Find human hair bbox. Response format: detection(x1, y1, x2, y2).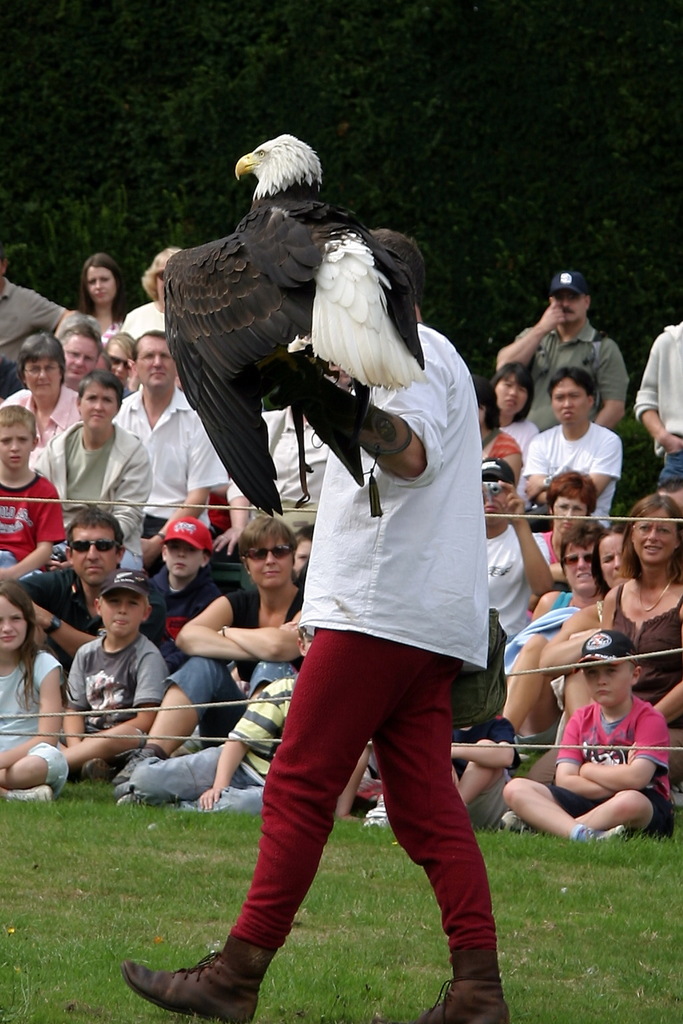
detection(0, 407, 37, 442).
